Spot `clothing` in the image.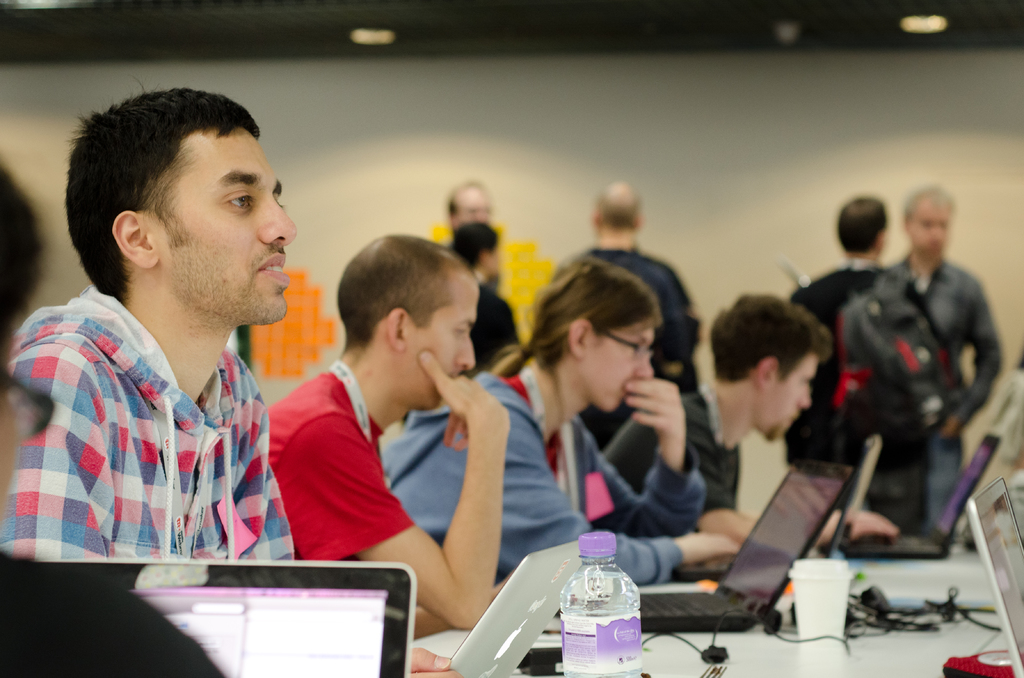
`clothing` found at 599/376/766/542.
